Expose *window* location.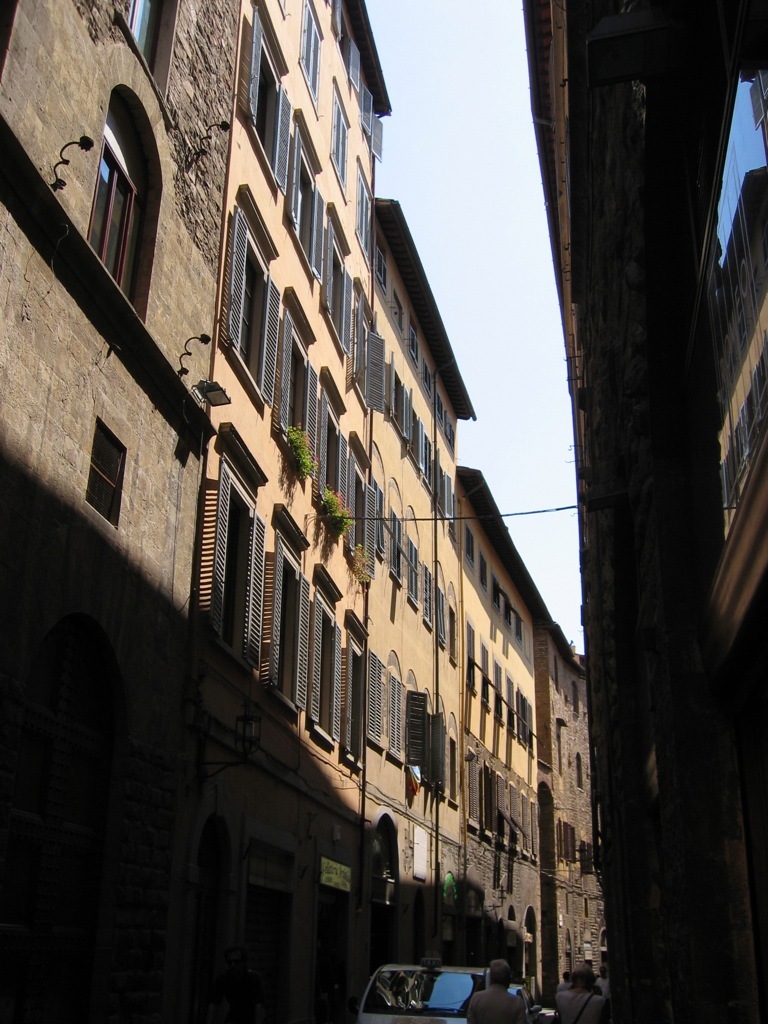
Exposed at (297,0,320,114).
